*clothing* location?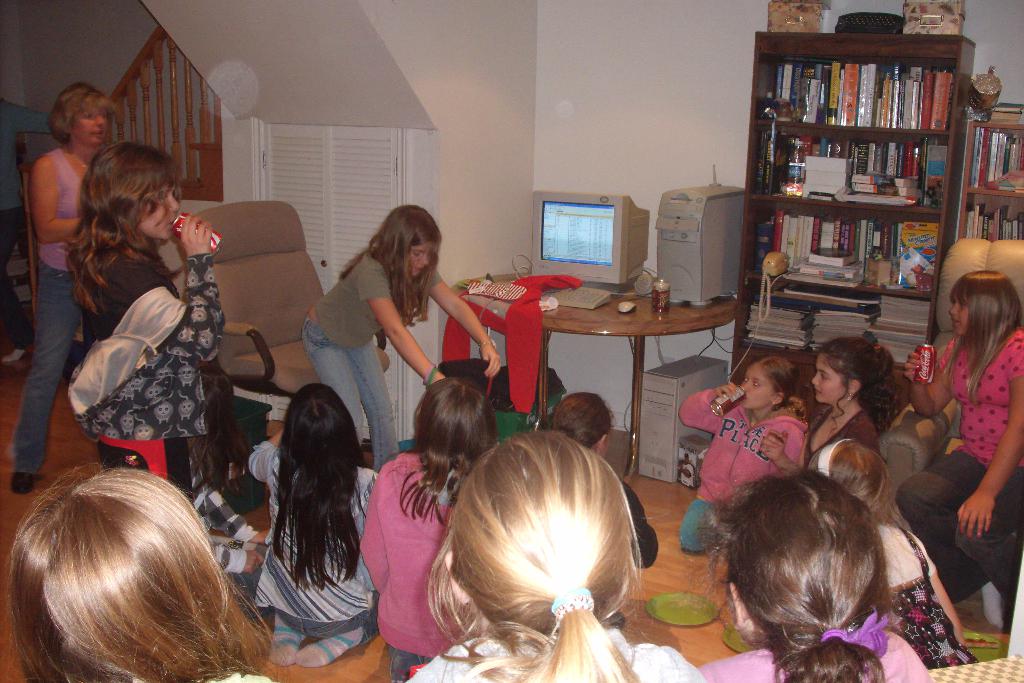
bbox(681, 493, 722, 559)
